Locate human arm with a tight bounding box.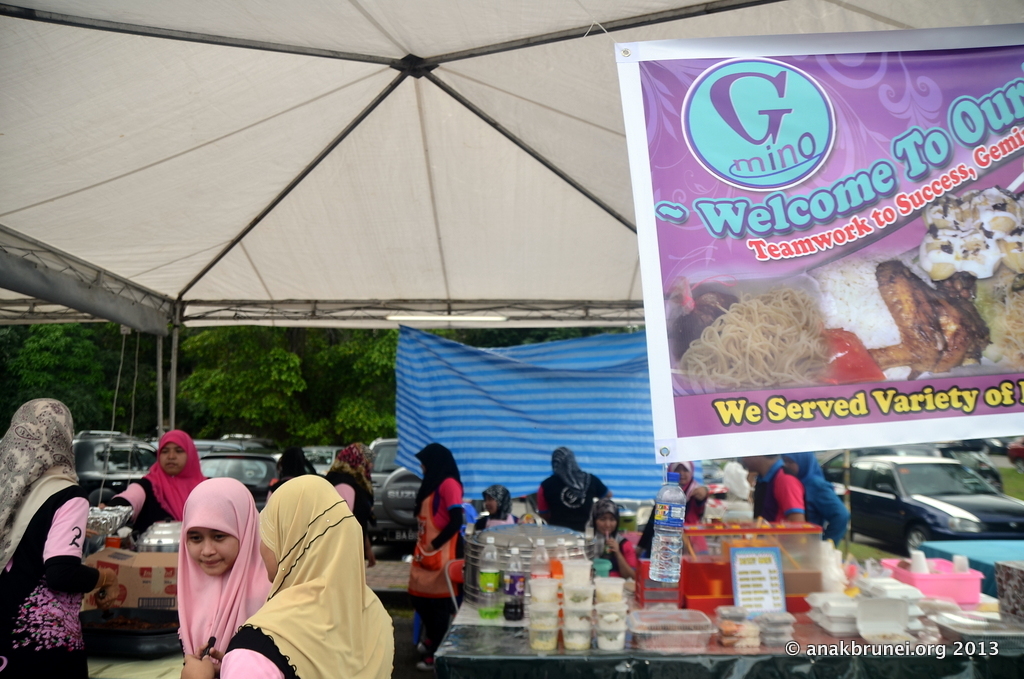
detection(102, 475, 157, 525).
